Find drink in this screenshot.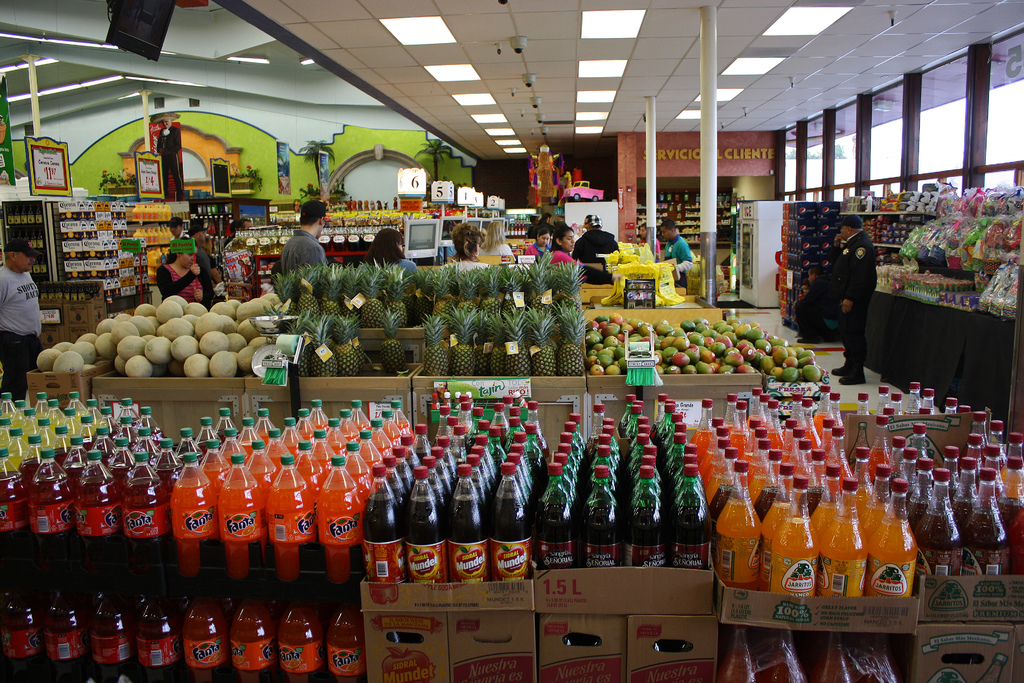
The bounding box for drink is 447, 466, 480, 582.
